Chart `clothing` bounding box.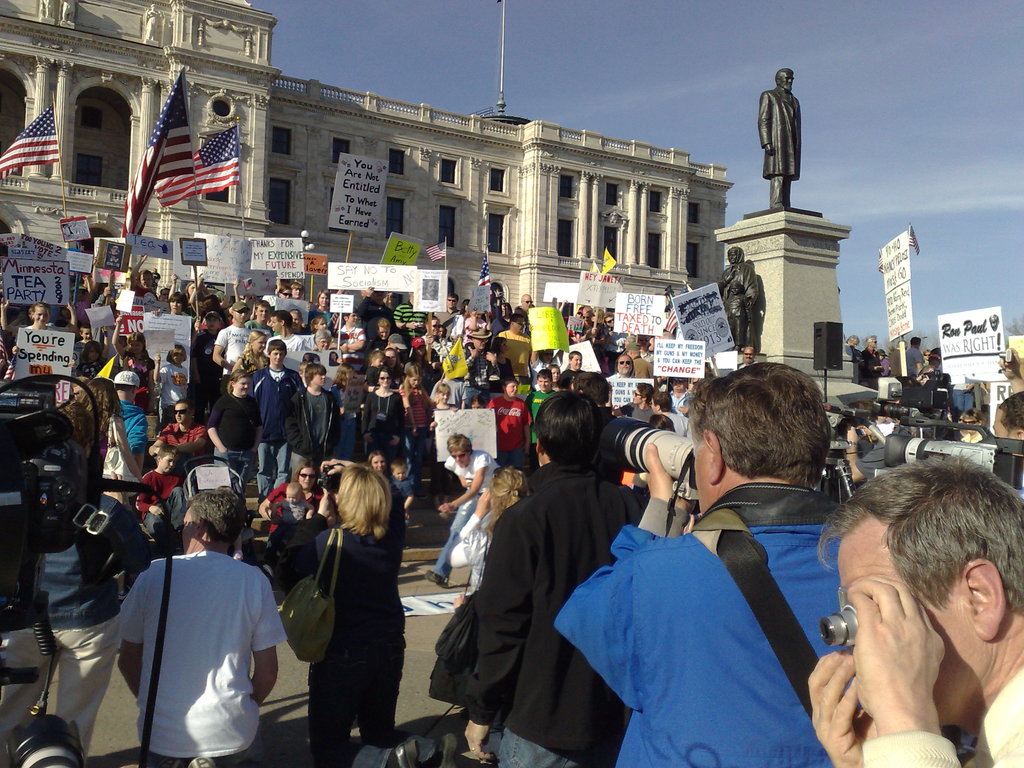
Charted: (120,532,278,761).
